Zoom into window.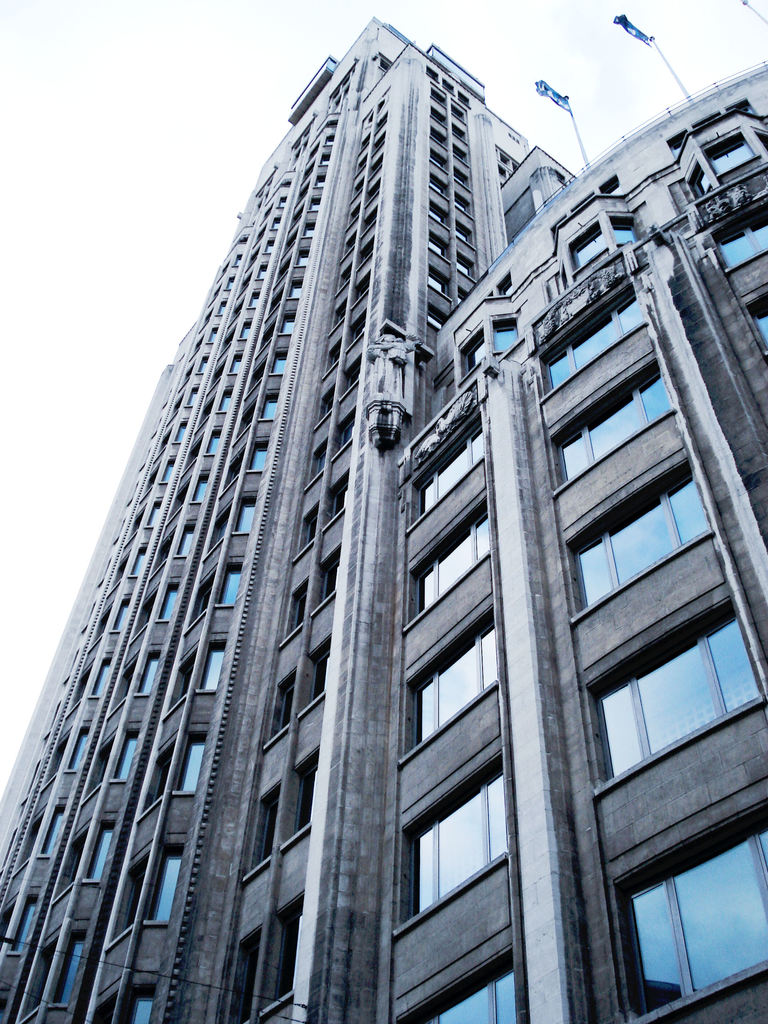
Zoom target: bbox=(366, 108, 373, 134).
